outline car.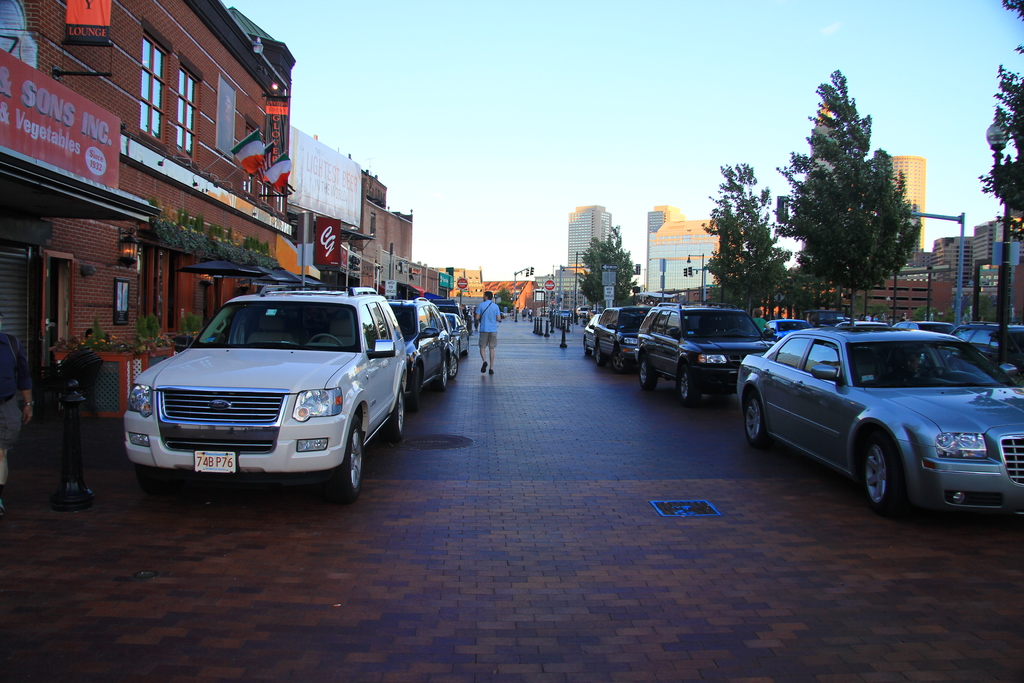
Outline: box=[639, 297, 785, 406].
